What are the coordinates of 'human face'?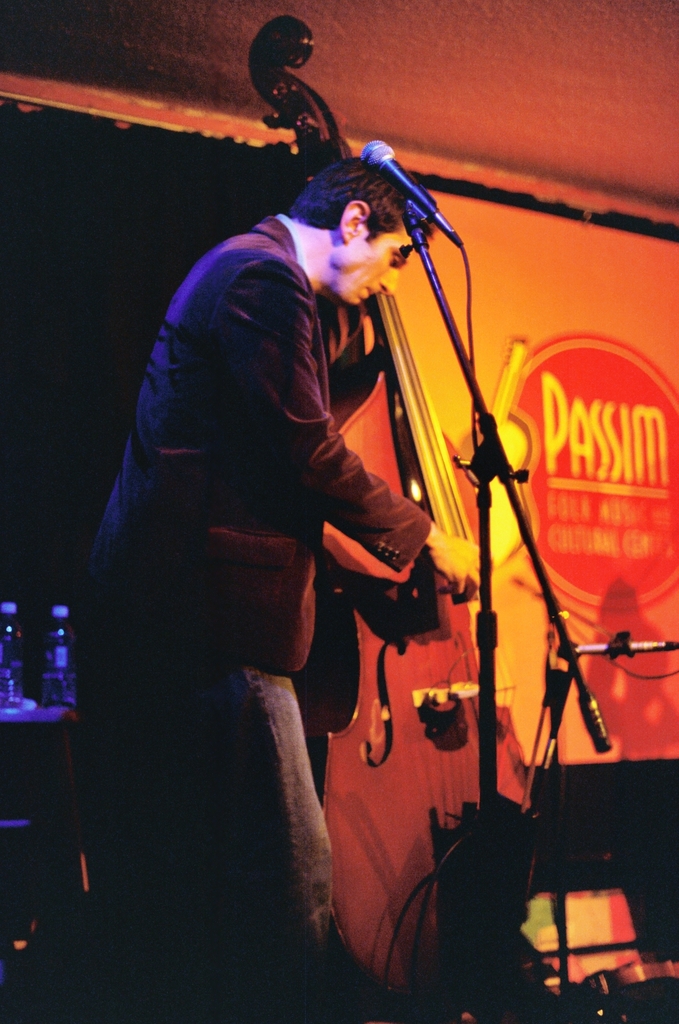
l=345, t=231, r=413, b=306.
